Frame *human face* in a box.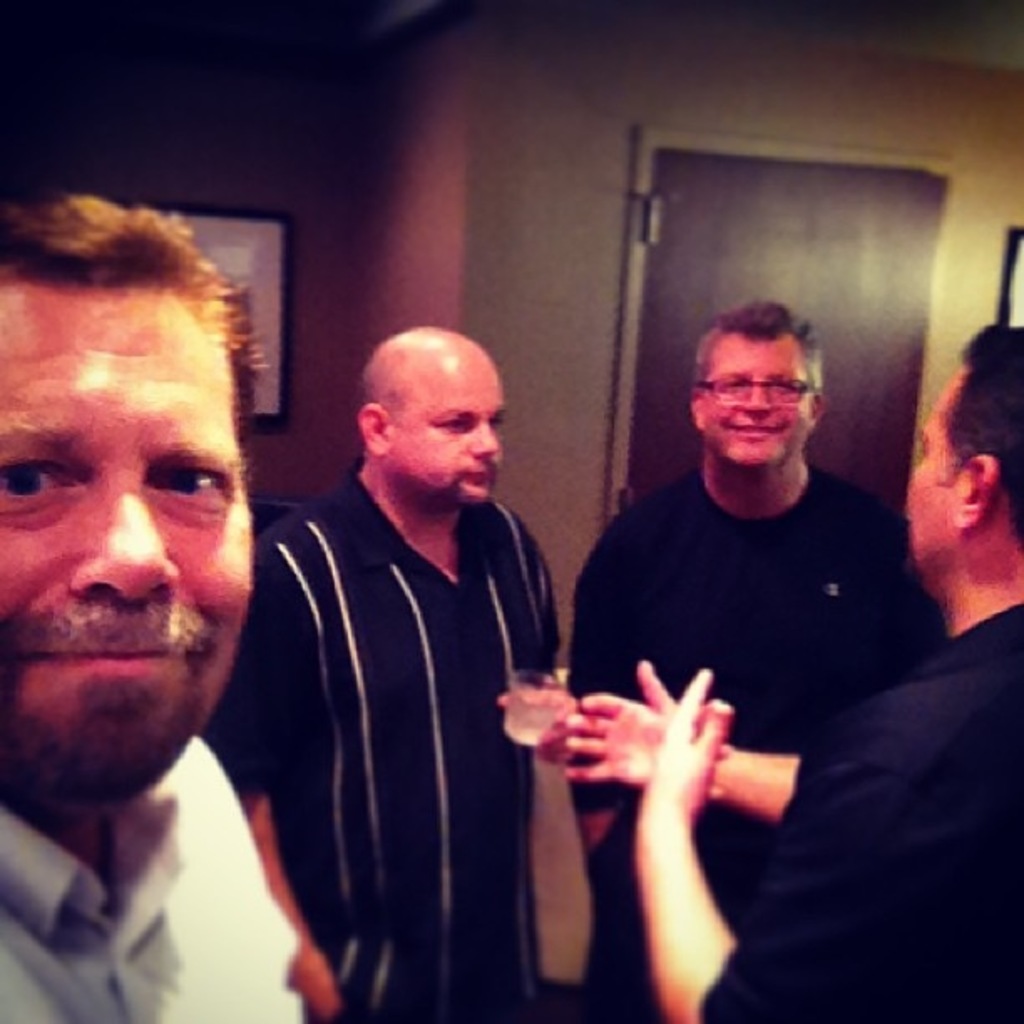
bbox=(902, 360, 967, 561).
